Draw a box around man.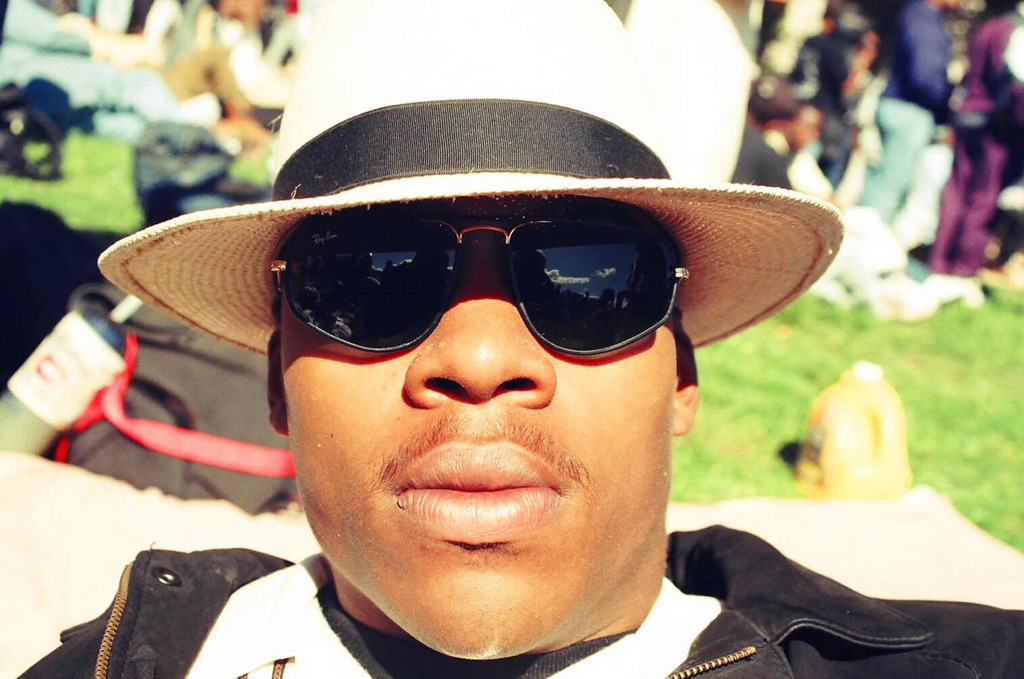
x1=790 y1=28 x2=862 y2=185.
